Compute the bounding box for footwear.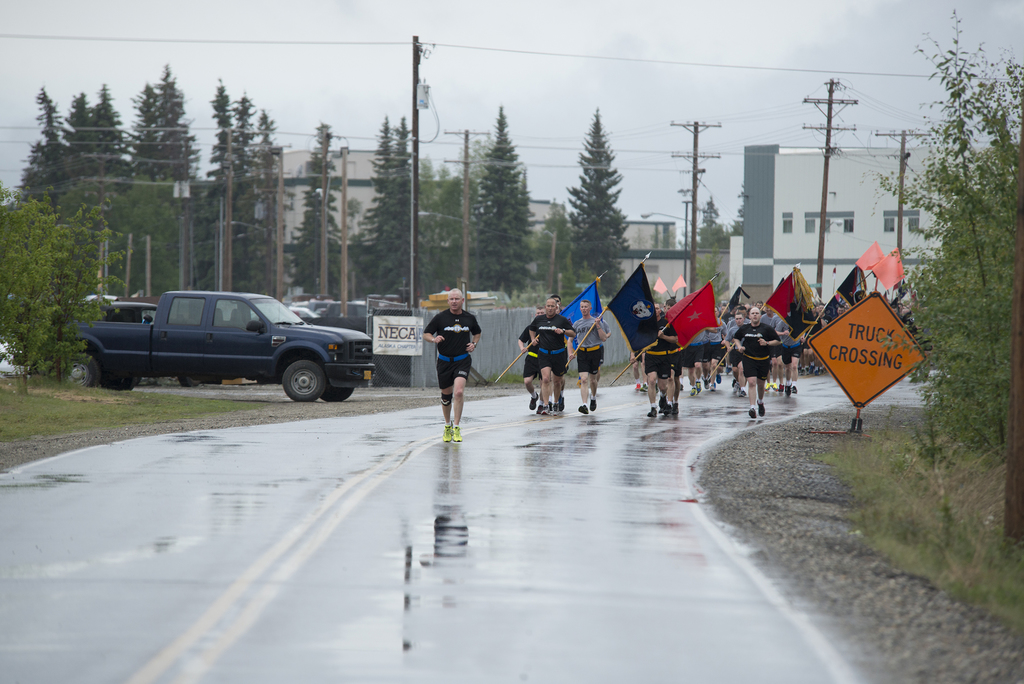
bbox=[672, 402, 680, 414].
